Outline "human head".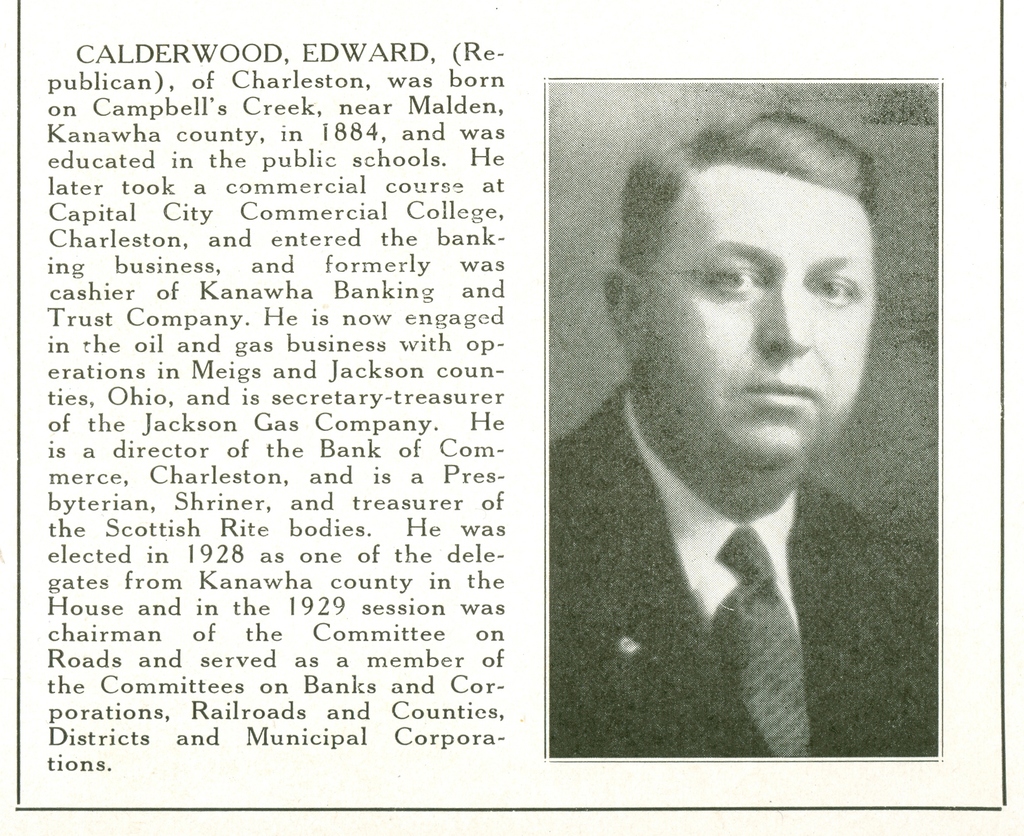
Outline: <bbox>622, 117, 892, 486</bbox>.
